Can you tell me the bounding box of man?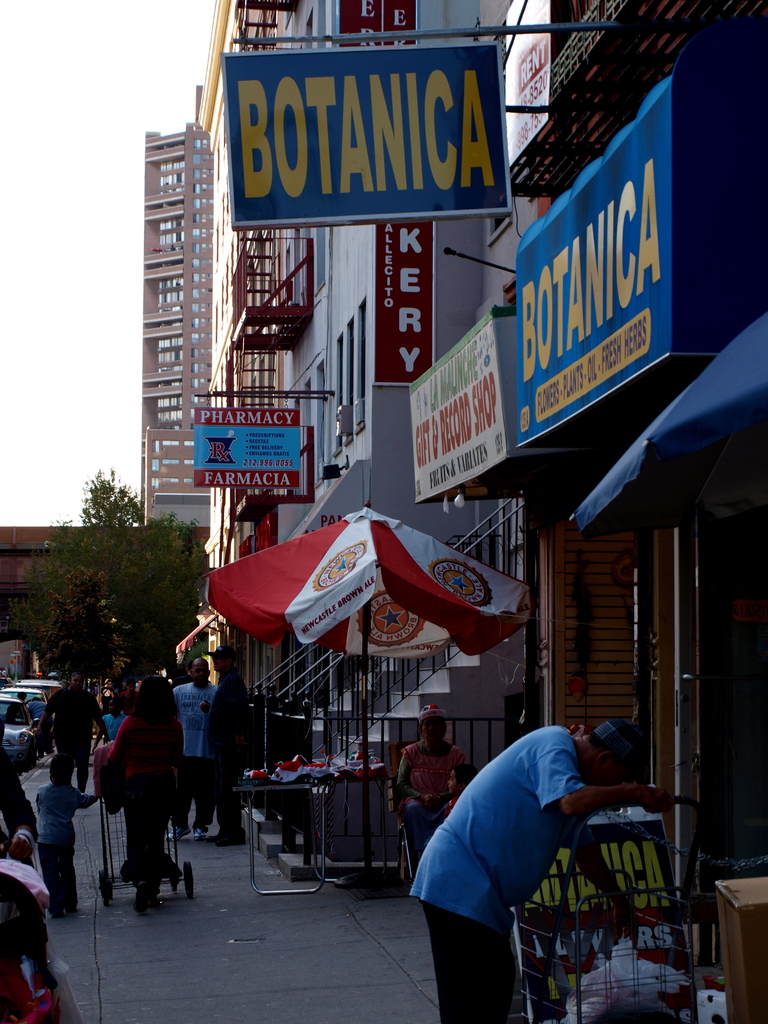
(169, 655, 218, 844).
